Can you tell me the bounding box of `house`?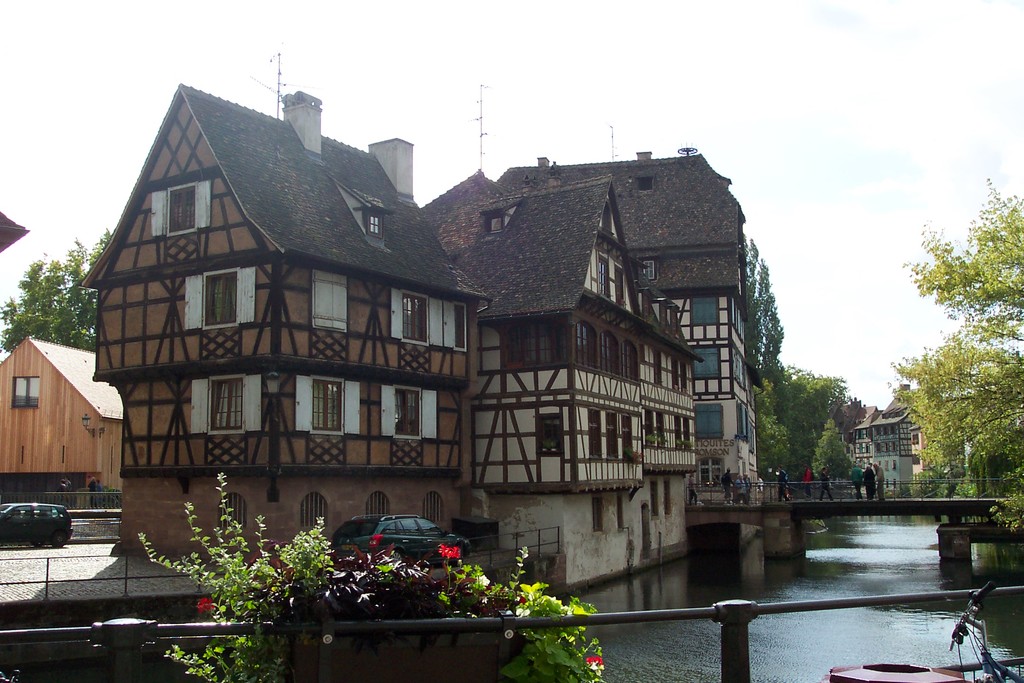
{"x1": 868, "y1": 398, "x2": 922, "y2": 511}.
